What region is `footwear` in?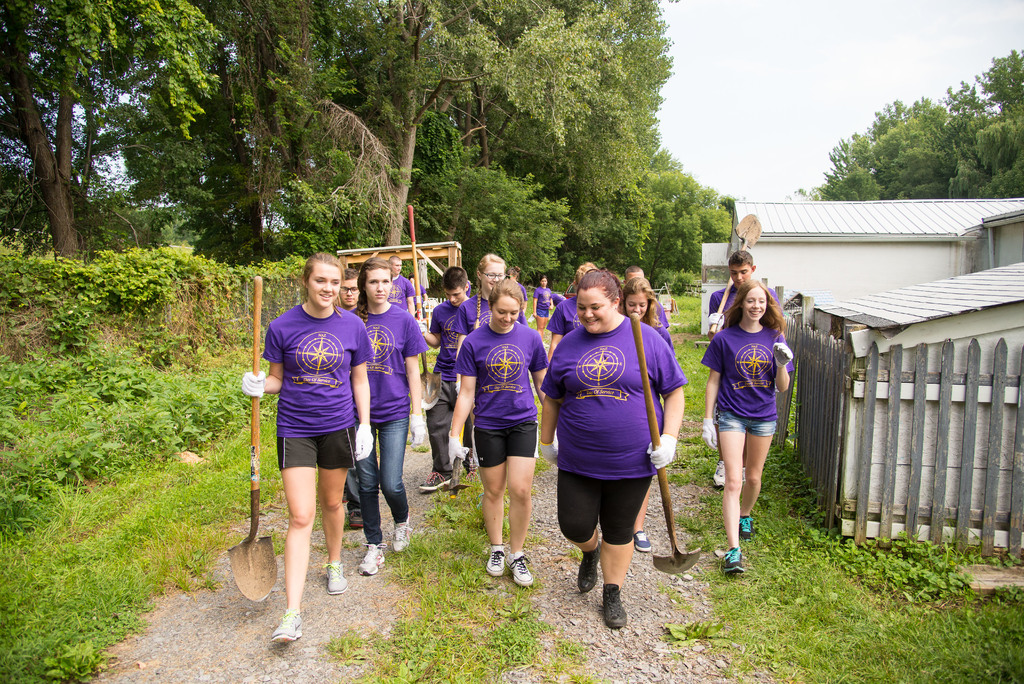
{"x1": 509, "y1": 556, "x2": 538, "y2": 586}.
